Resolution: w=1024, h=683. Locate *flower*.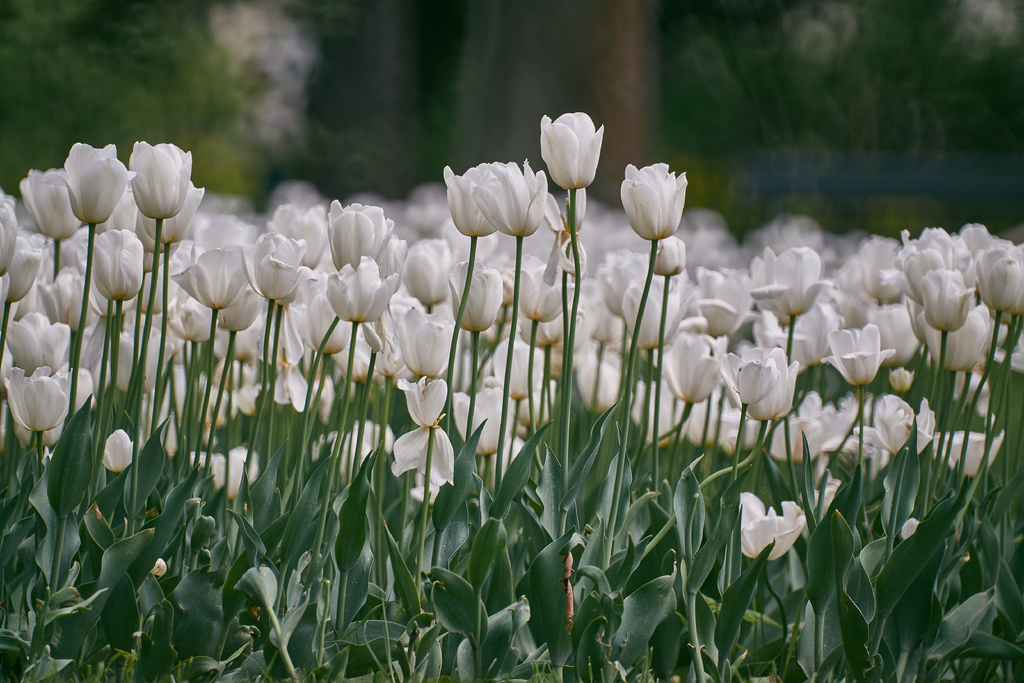
select_region(536, 109, 607, 194).
